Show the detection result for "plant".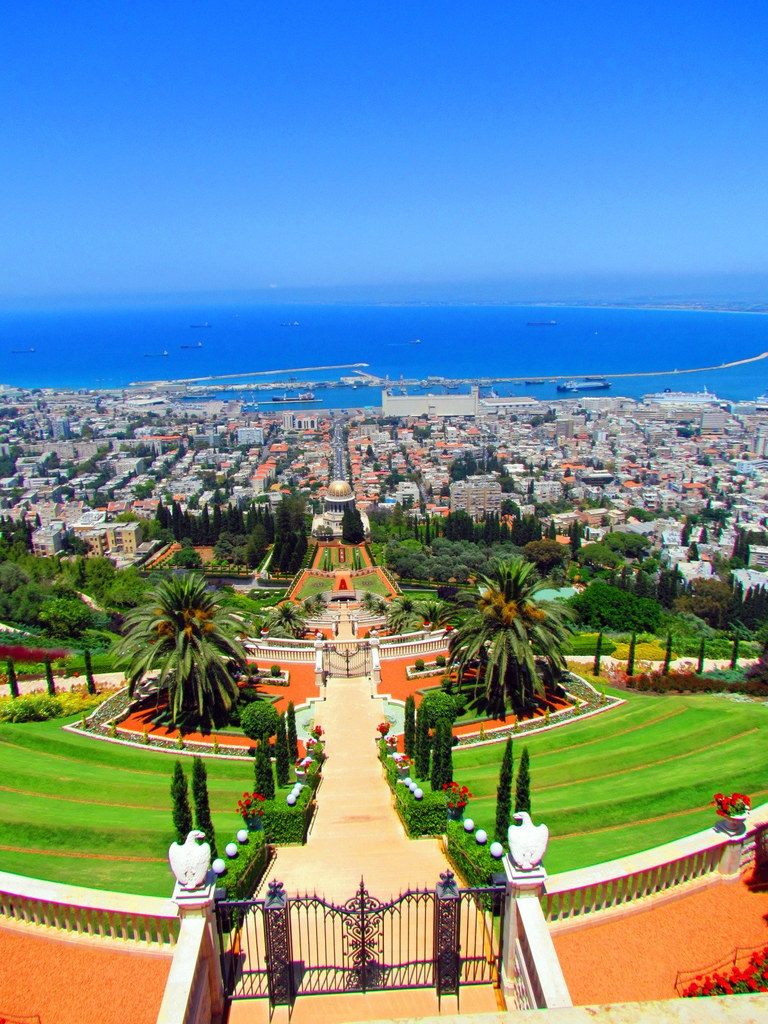
detection(209, 825, 268, 931).
